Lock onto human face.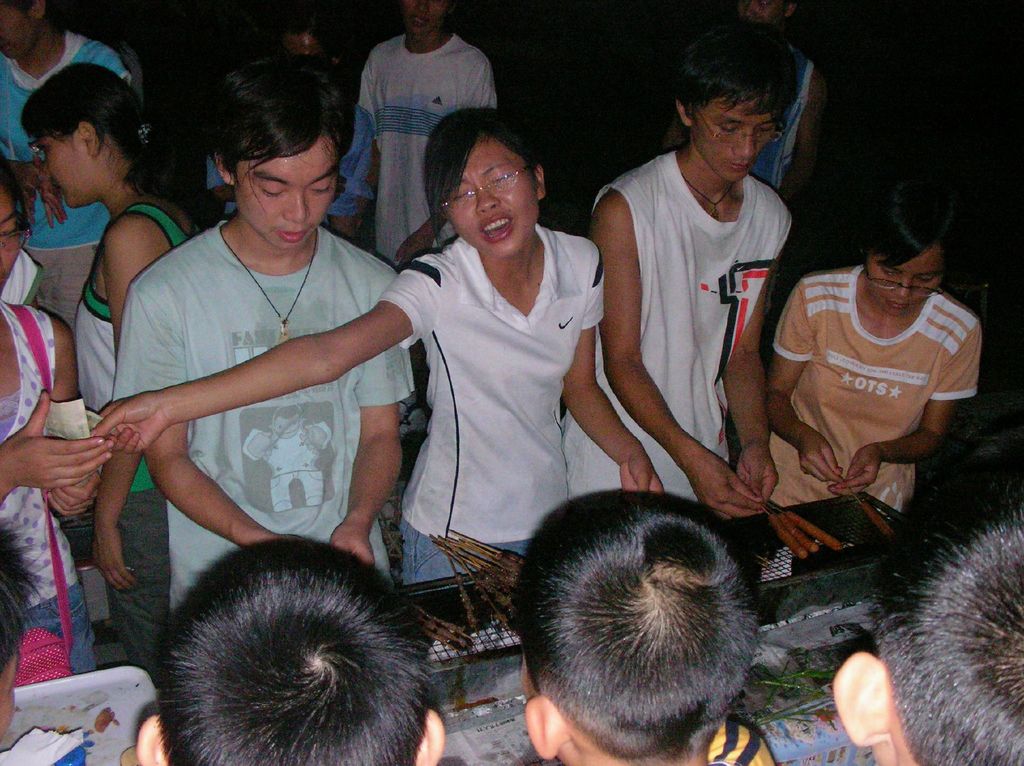
Locked: (x1=866, y1=243, x2=944, y2=305).
